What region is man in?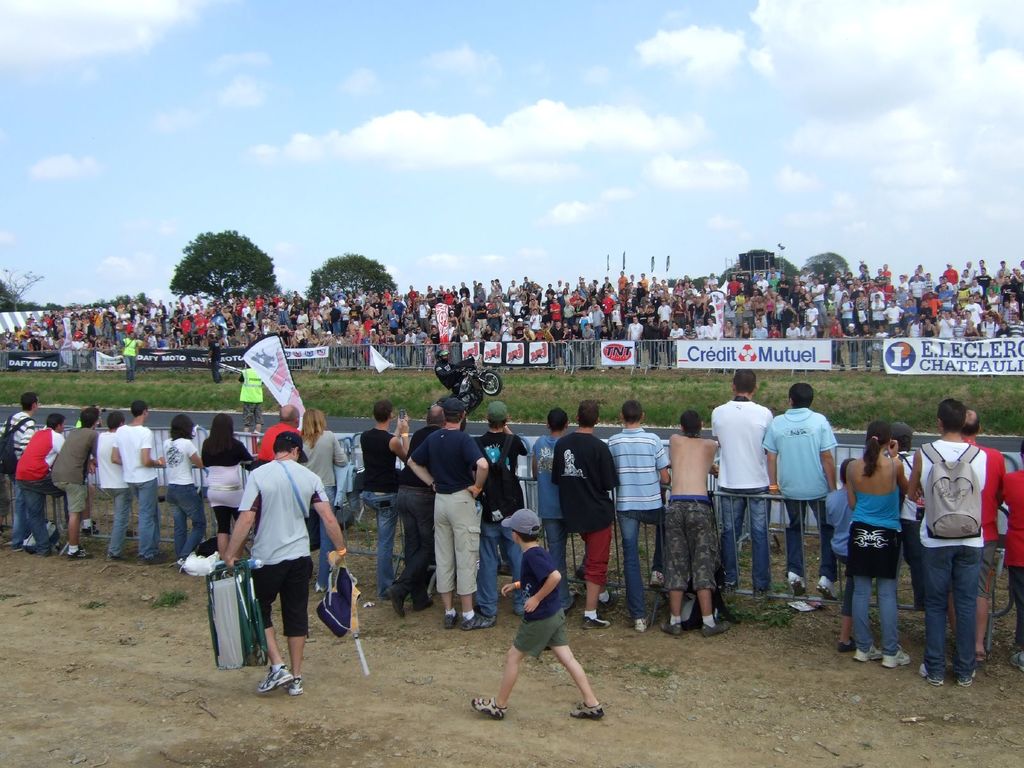
detection(222, 427, 349, 693).
